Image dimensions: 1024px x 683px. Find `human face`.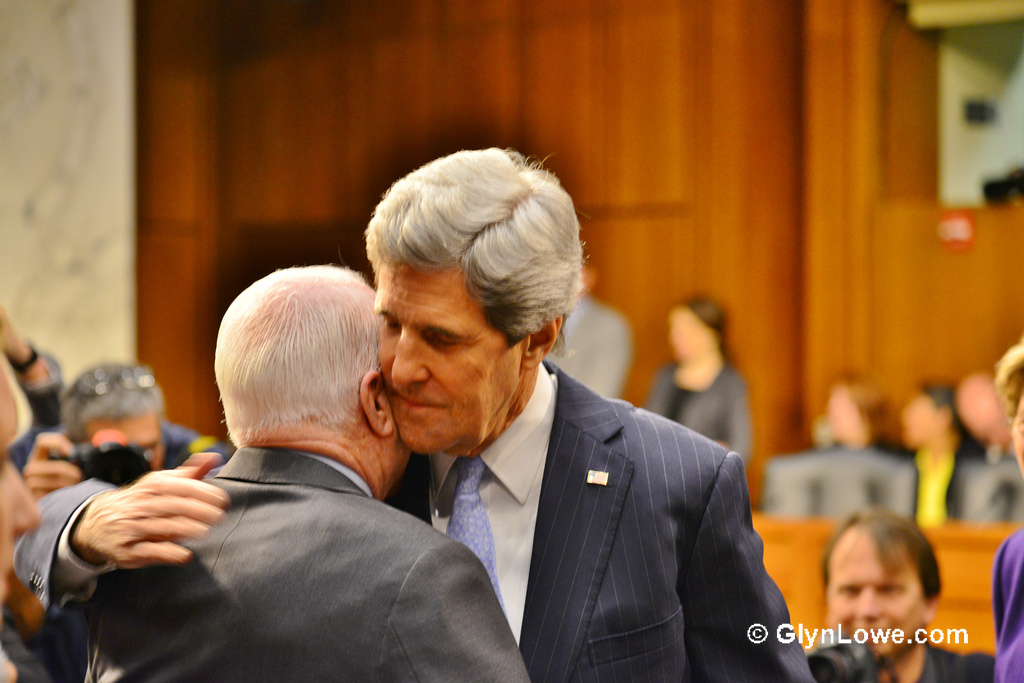
{"left": 825, "top": 536, "right": 918, "bottom": 657}.
